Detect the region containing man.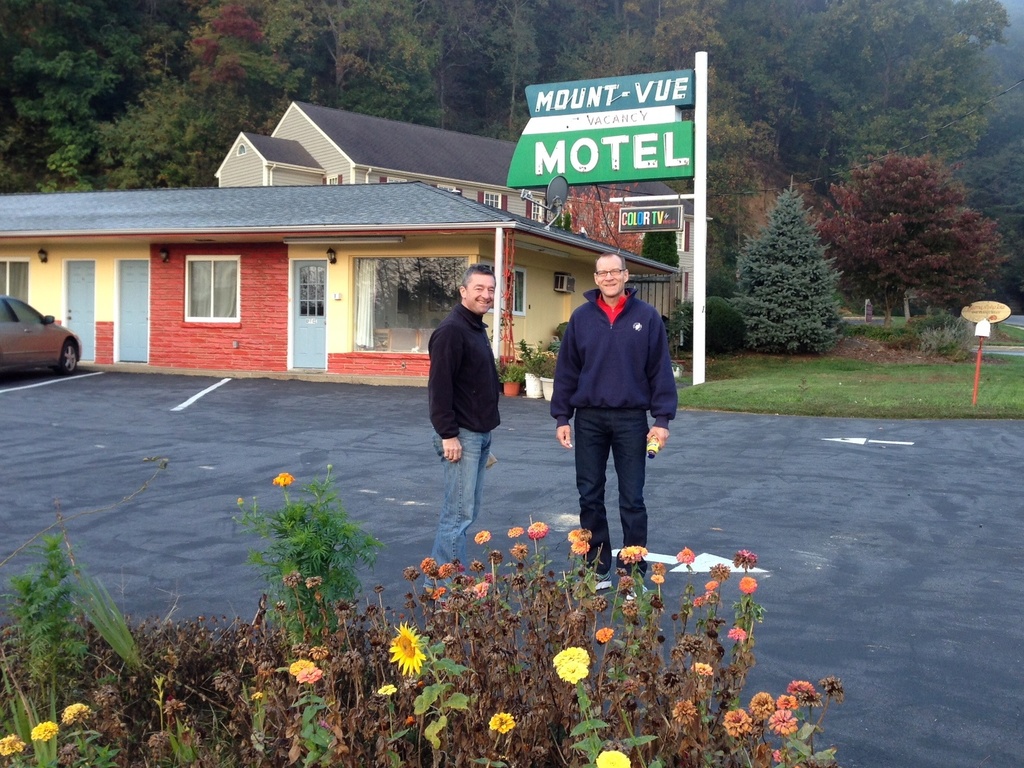
bbox(549, 248, 670, 564).
